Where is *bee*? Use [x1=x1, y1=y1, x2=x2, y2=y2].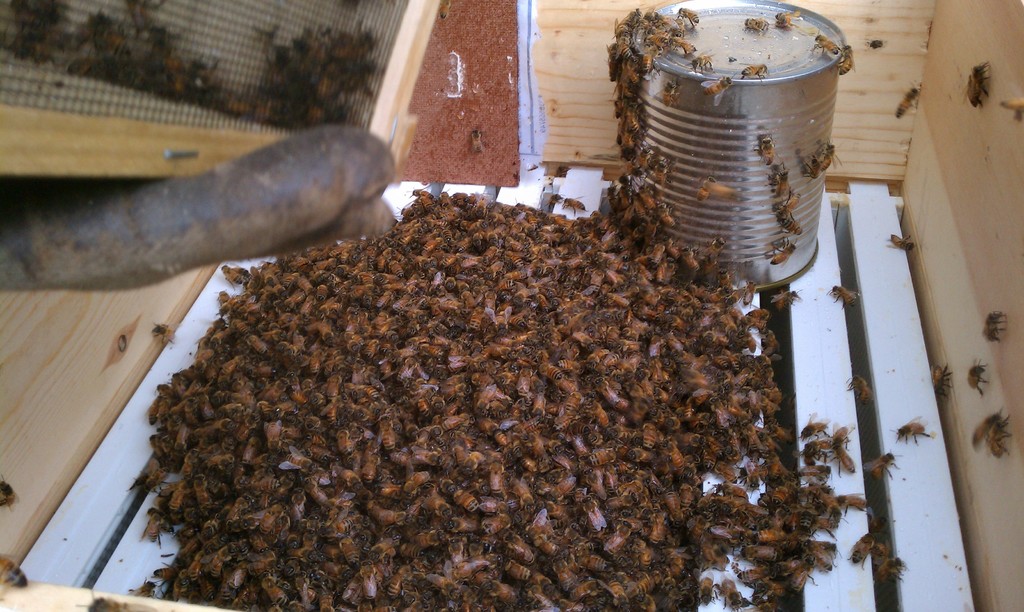
[x1=834, y1=284, x2=859, y2=311].
